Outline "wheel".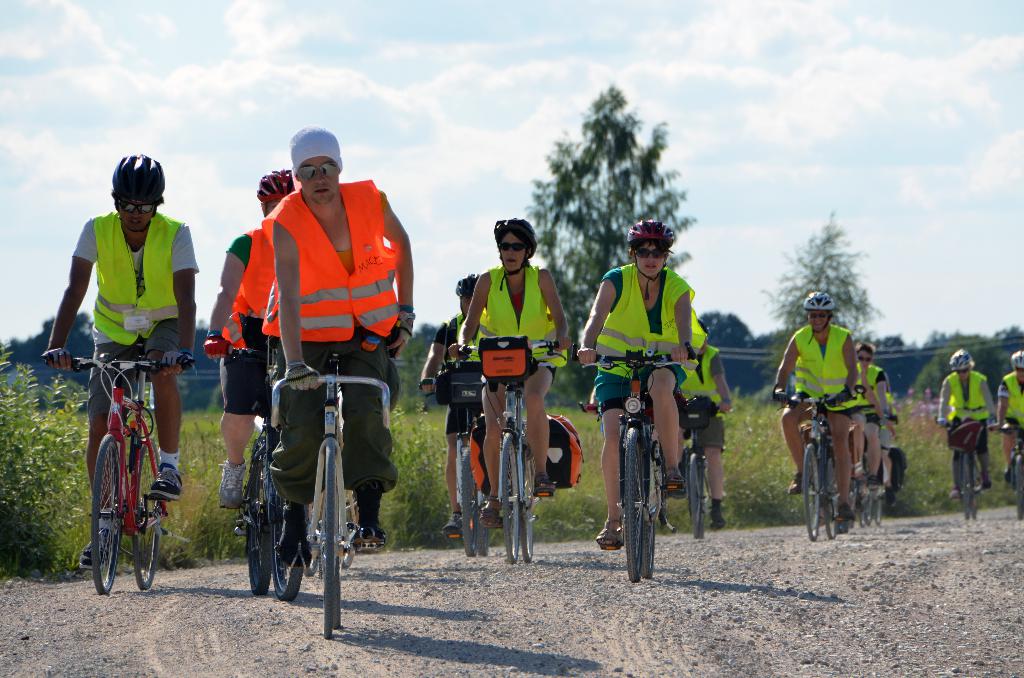
Outline: [690, 445, 705, 533].
